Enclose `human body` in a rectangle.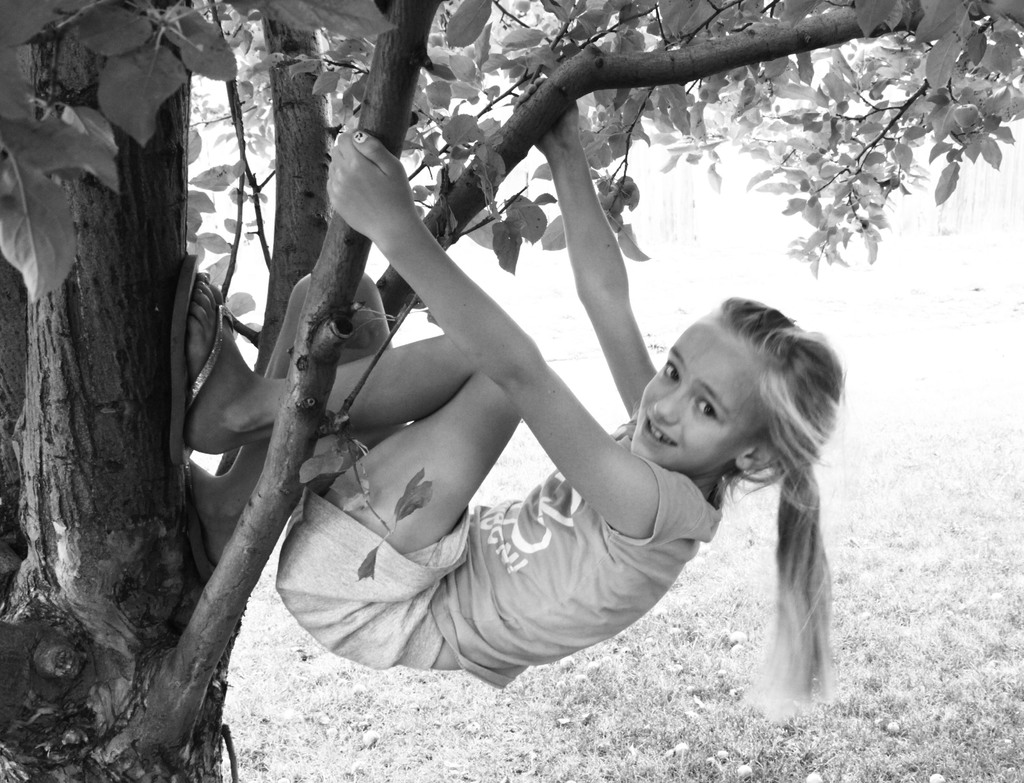
<bbox>200, 123, 767, 718</bbox>.
